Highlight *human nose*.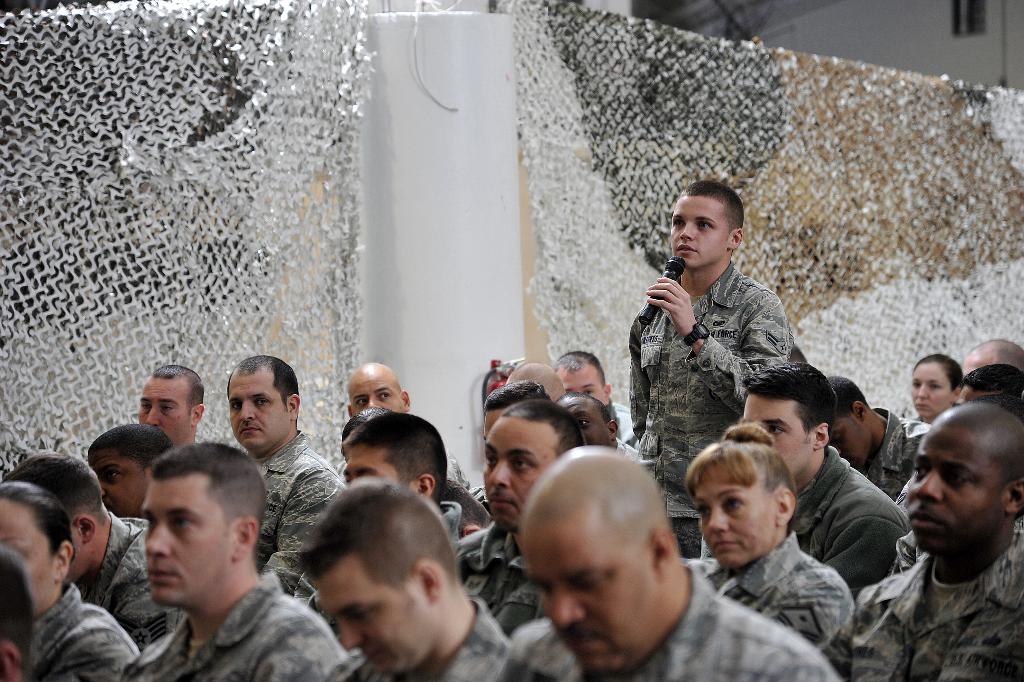
Highlighted region: [x1=553, y1=592, x2=583, y2=621].
